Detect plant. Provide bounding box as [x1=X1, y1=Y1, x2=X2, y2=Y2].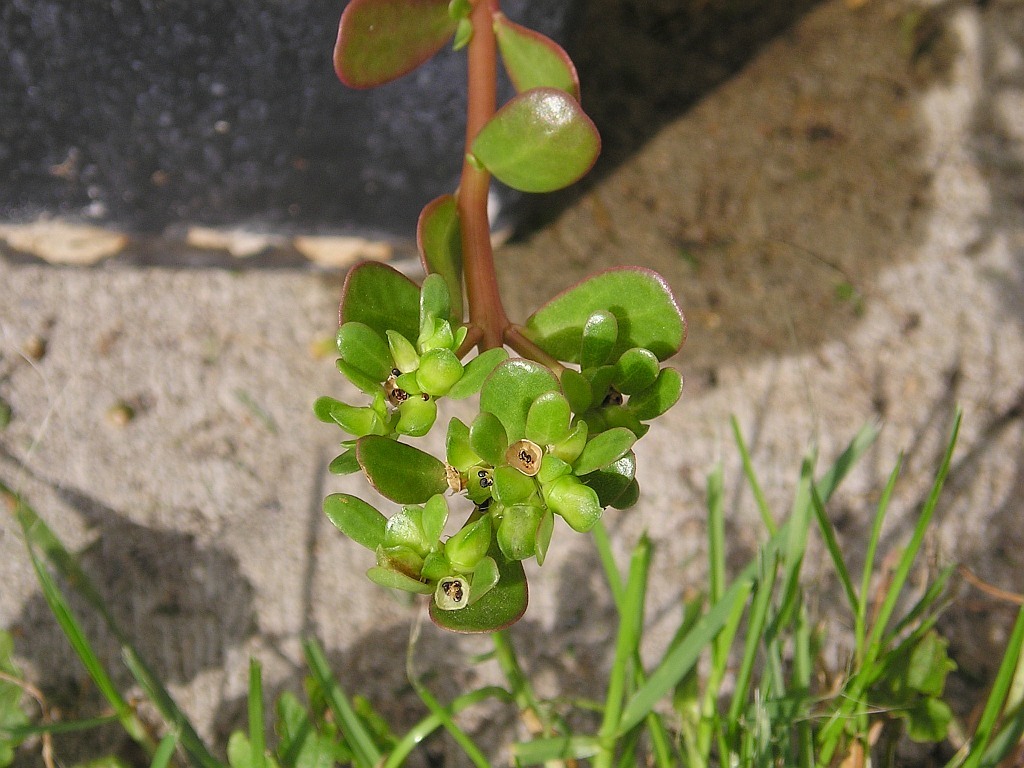
[x1=0, y1=342, x2=1023, y2=767].
